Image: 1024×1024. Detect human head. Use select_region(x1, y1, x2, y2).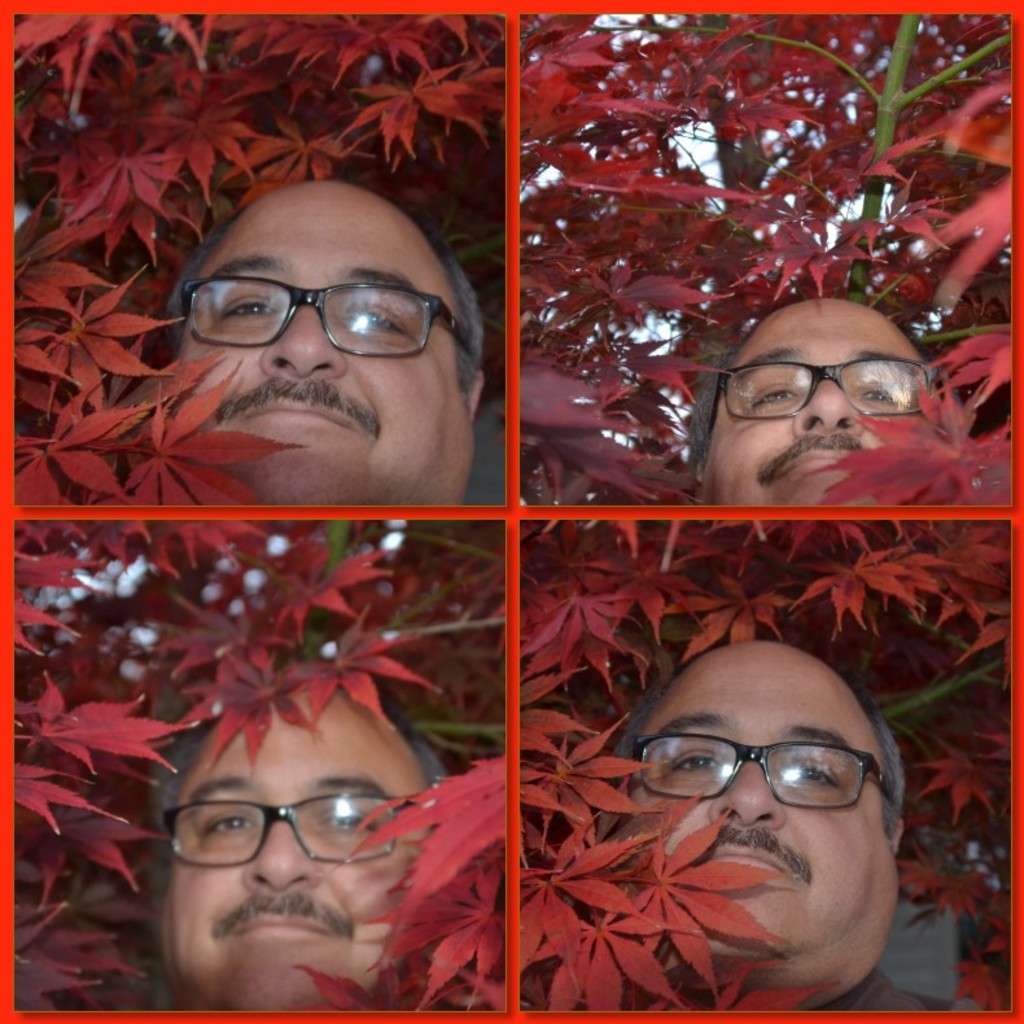
select_region(603, 634, 906, 1006).
